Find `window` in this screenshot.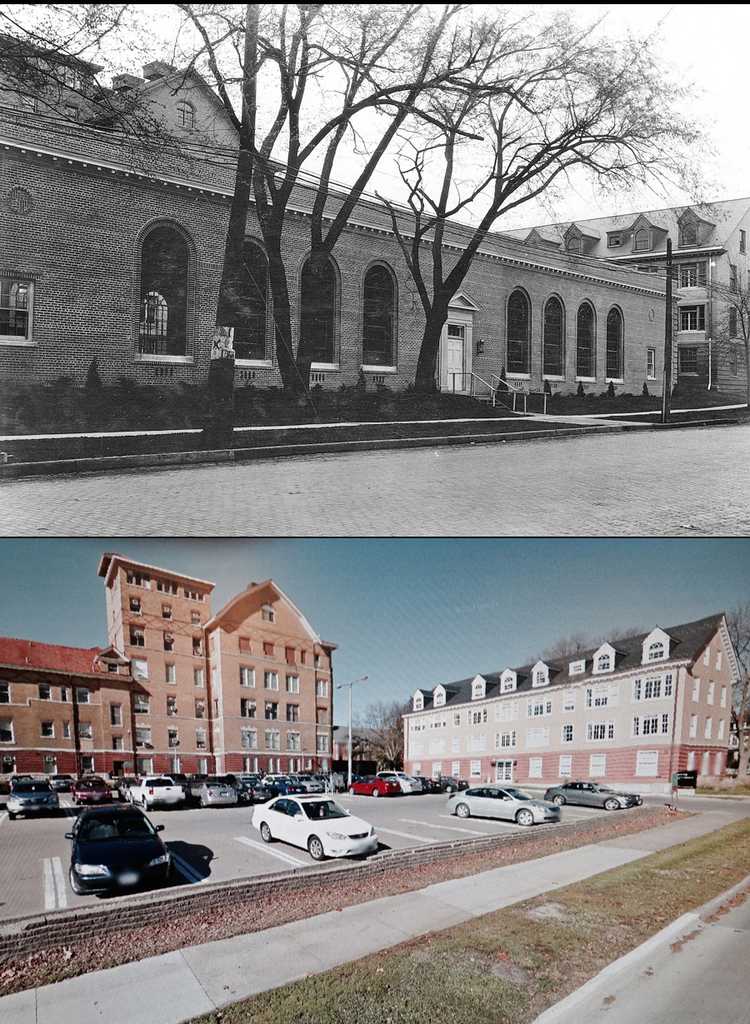
The bounding box for `window` is crop(161, 667, 177, 681).
